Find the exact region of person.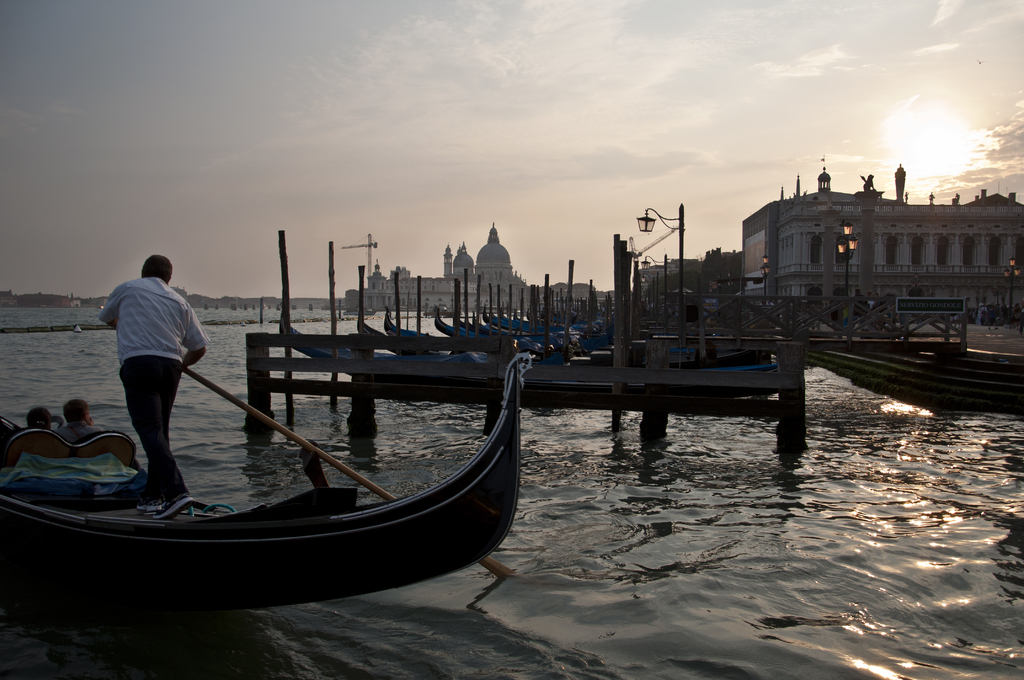
Exact region: 23, 410, 60, 432.
